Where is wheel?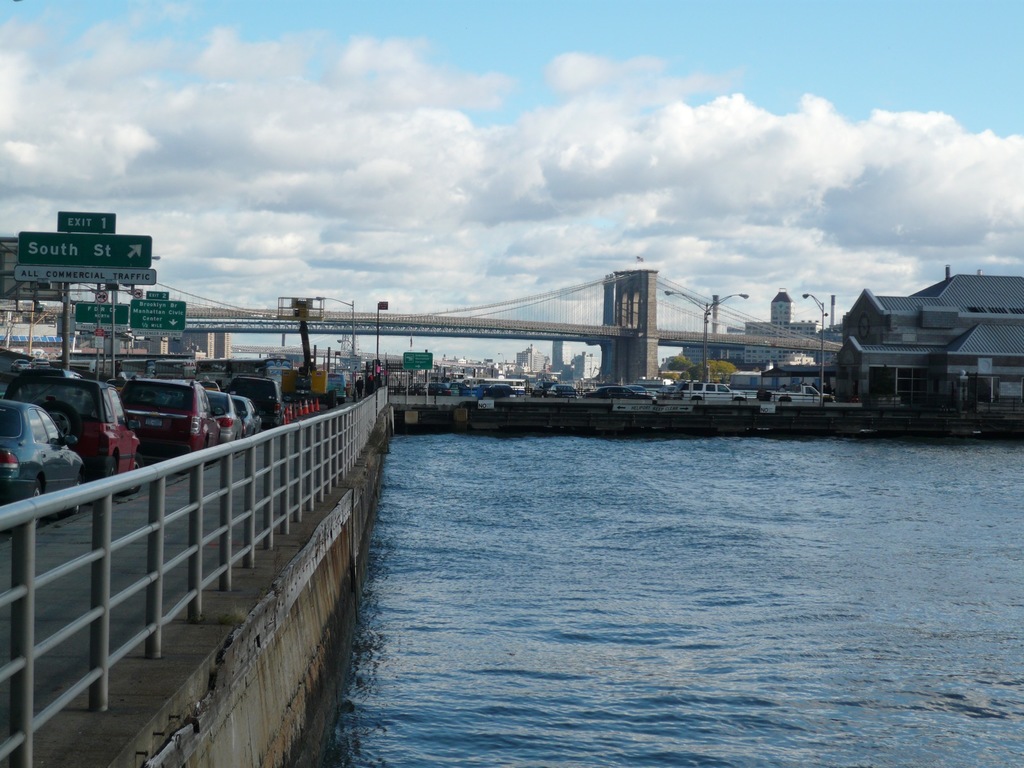
l=32, t=481, r=41, b=529.
